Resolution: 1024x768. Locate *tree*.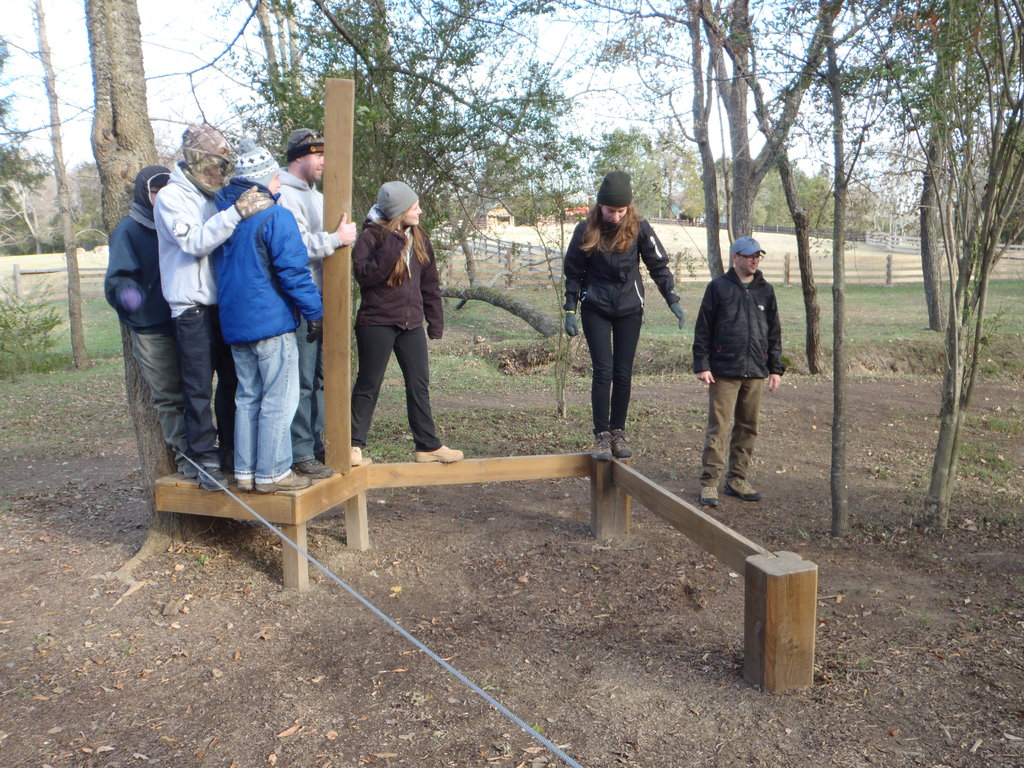
845,0,1023,538.
